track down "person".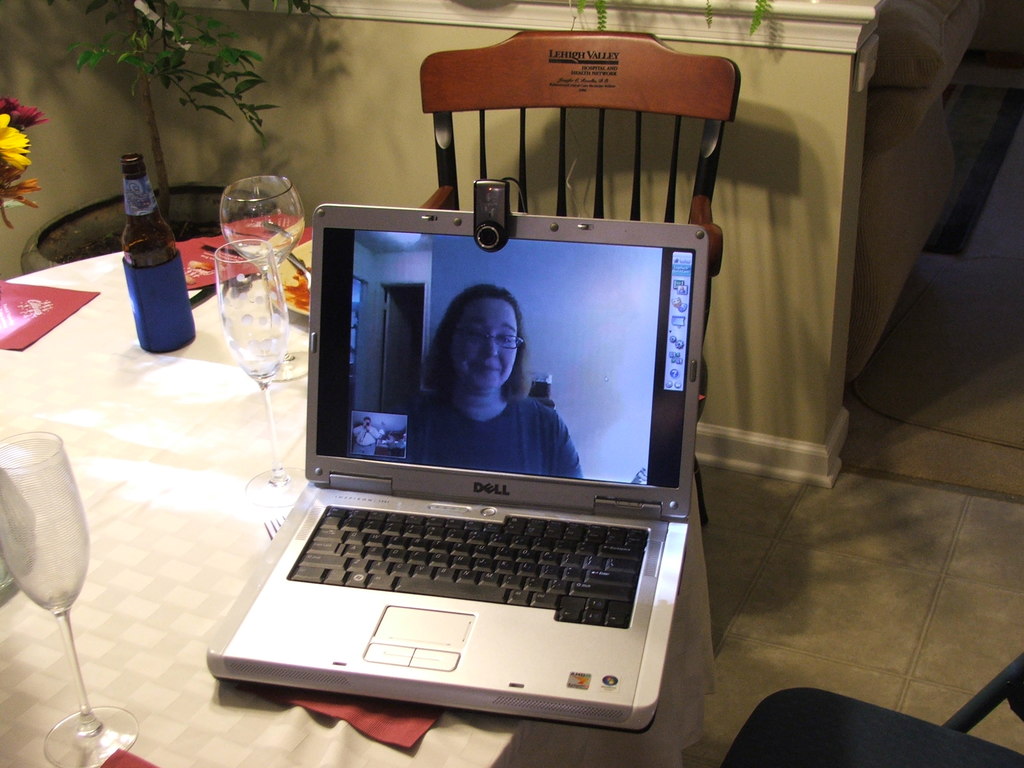
Tracked to box(403, 278, 588, 479).
